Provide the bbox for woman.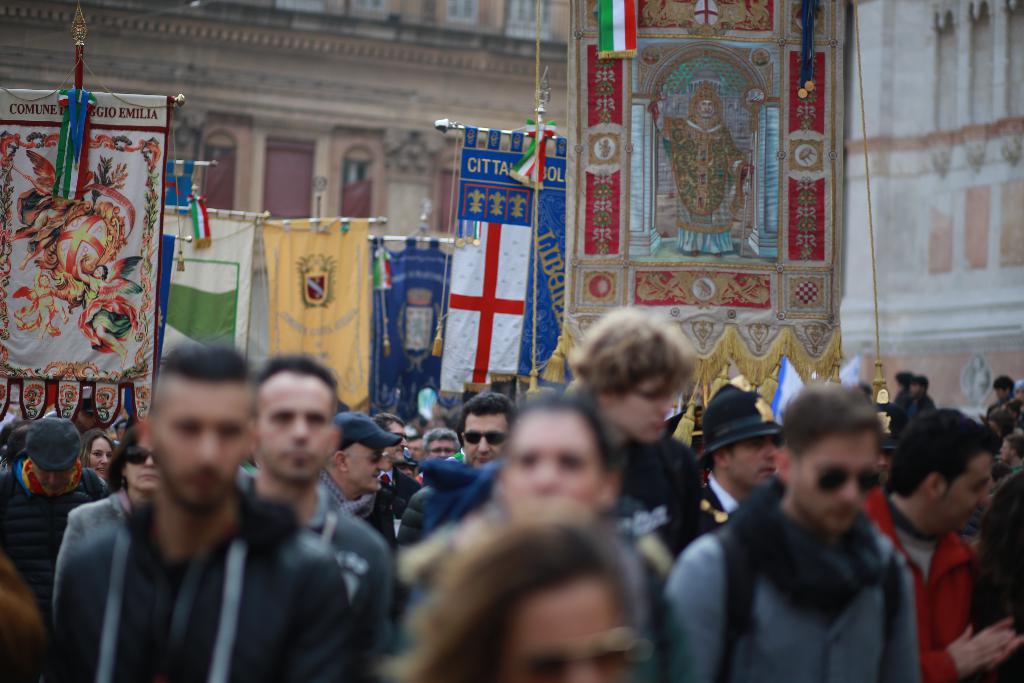
<box>391,448,419,478</box>.
